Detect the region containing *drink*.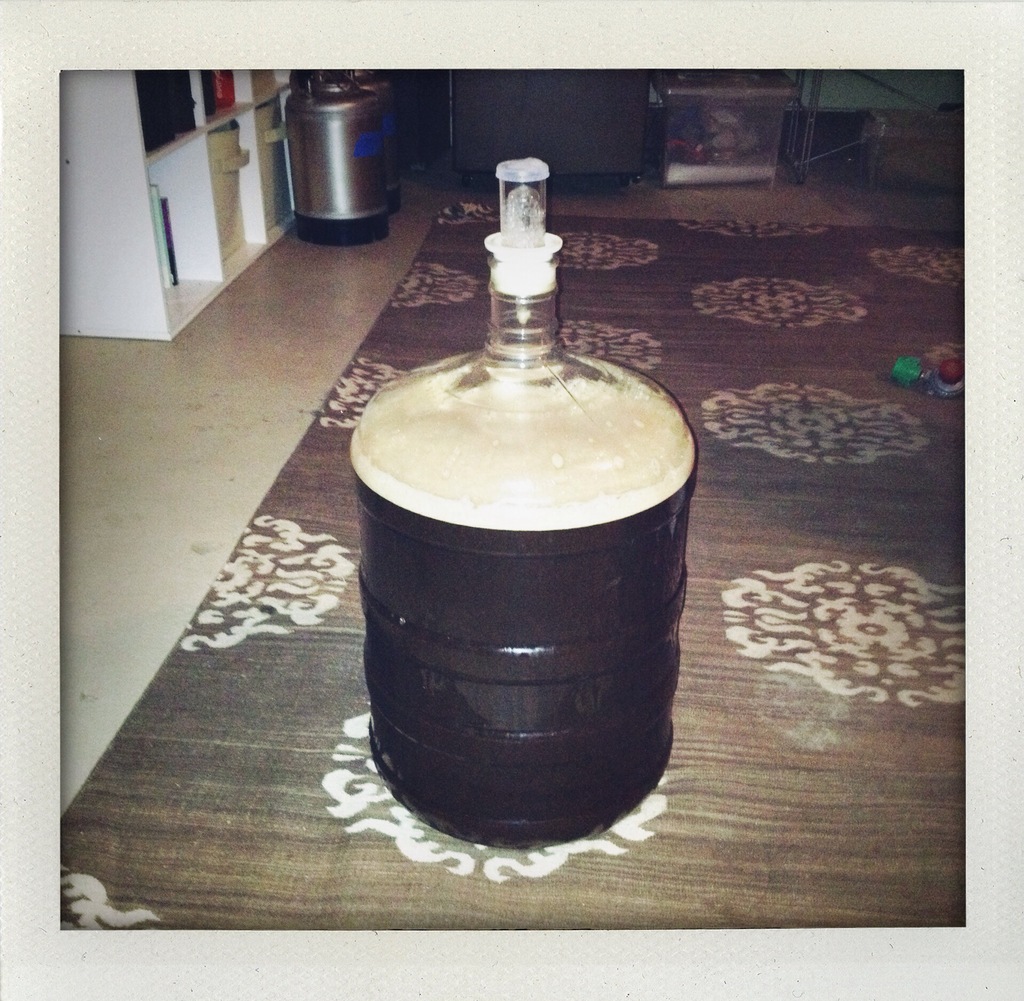
region(351, 158, 684, 849).
